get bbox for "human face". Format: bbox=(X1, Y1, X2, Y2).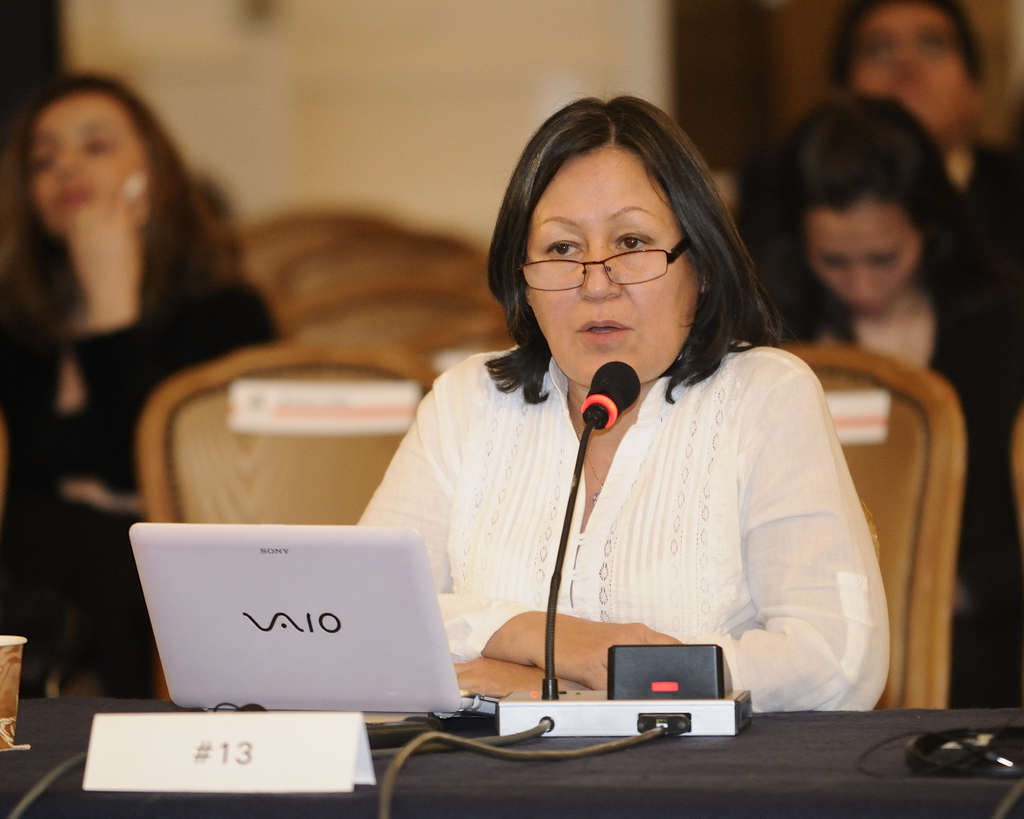
bbox=(805, 208, 912, 317).
